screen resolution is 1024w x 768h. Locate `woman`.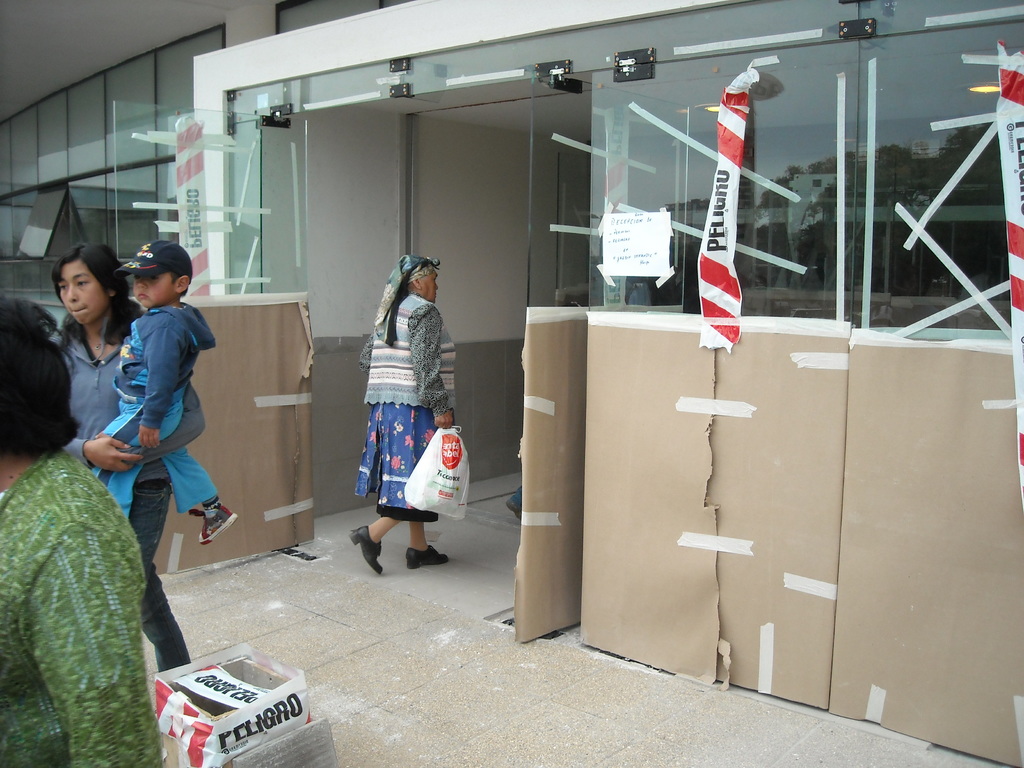
0,298,168,767.
